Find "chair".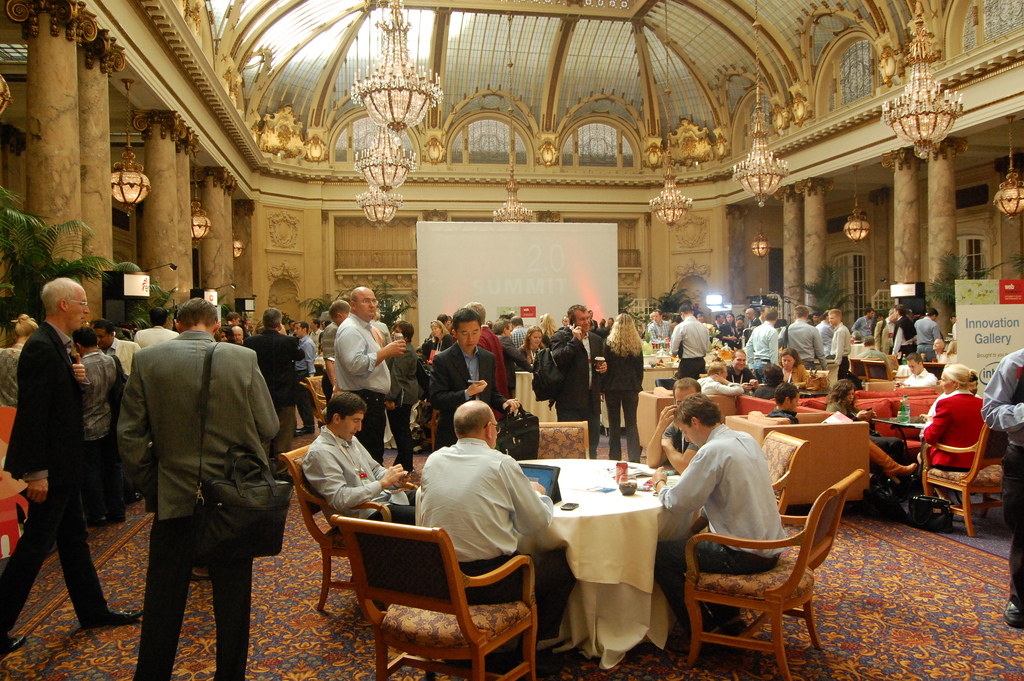
bbox=[687, 432, 813, 517].
